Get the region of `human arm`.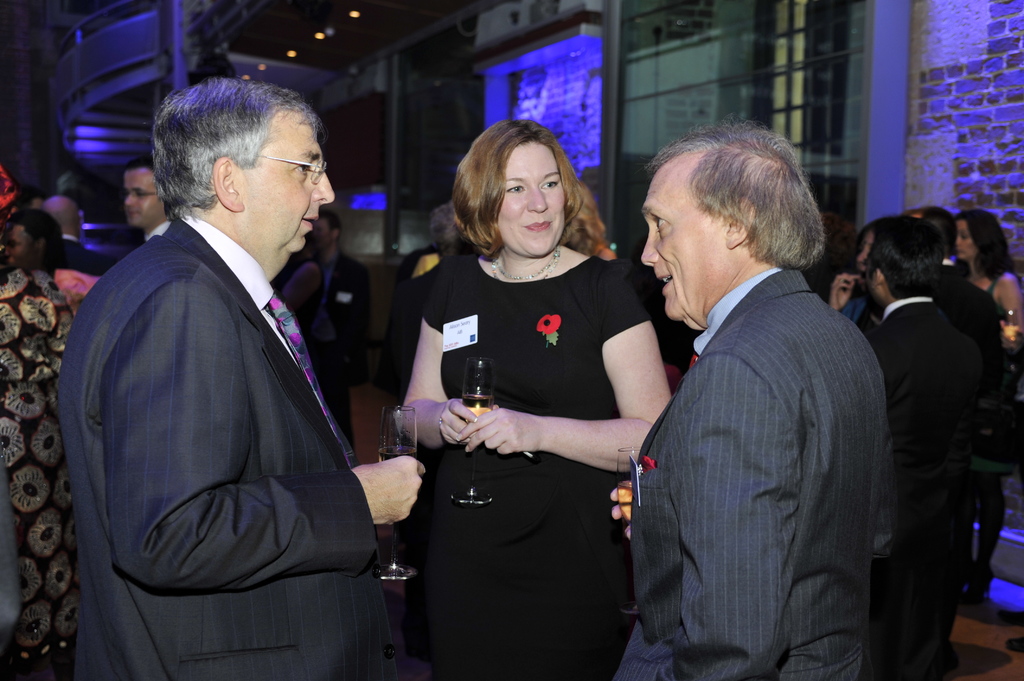
399,262,483,449.
